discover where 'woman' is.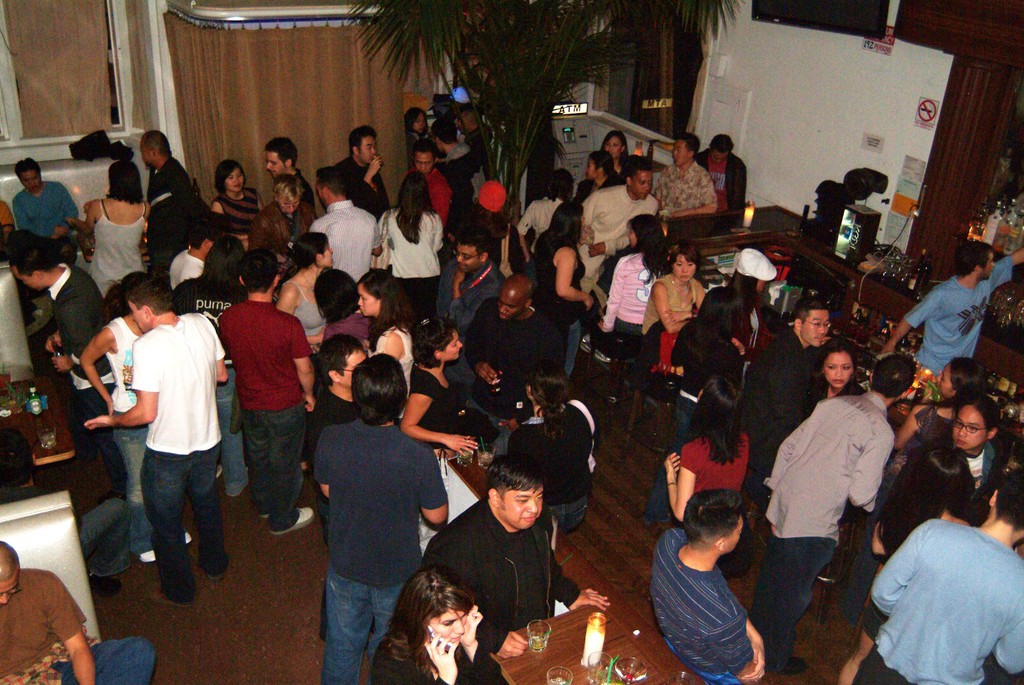
Discovered at crop(474, 180, 535, 277).
